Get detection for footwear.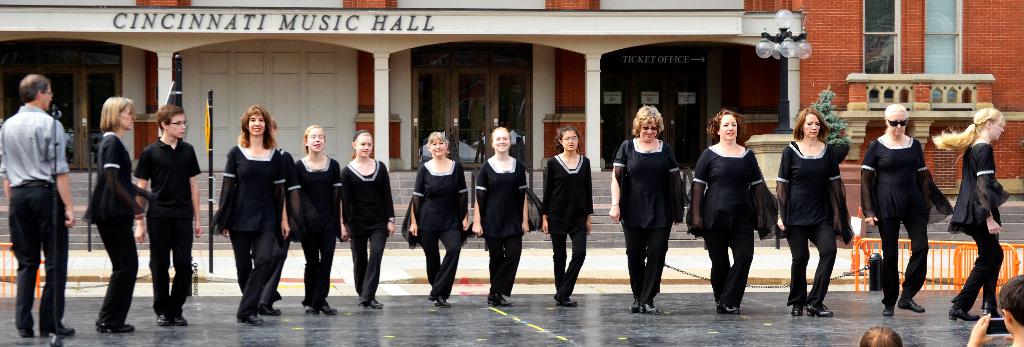
Detection: x1=805, y1=299, x2=830, y2=316.
